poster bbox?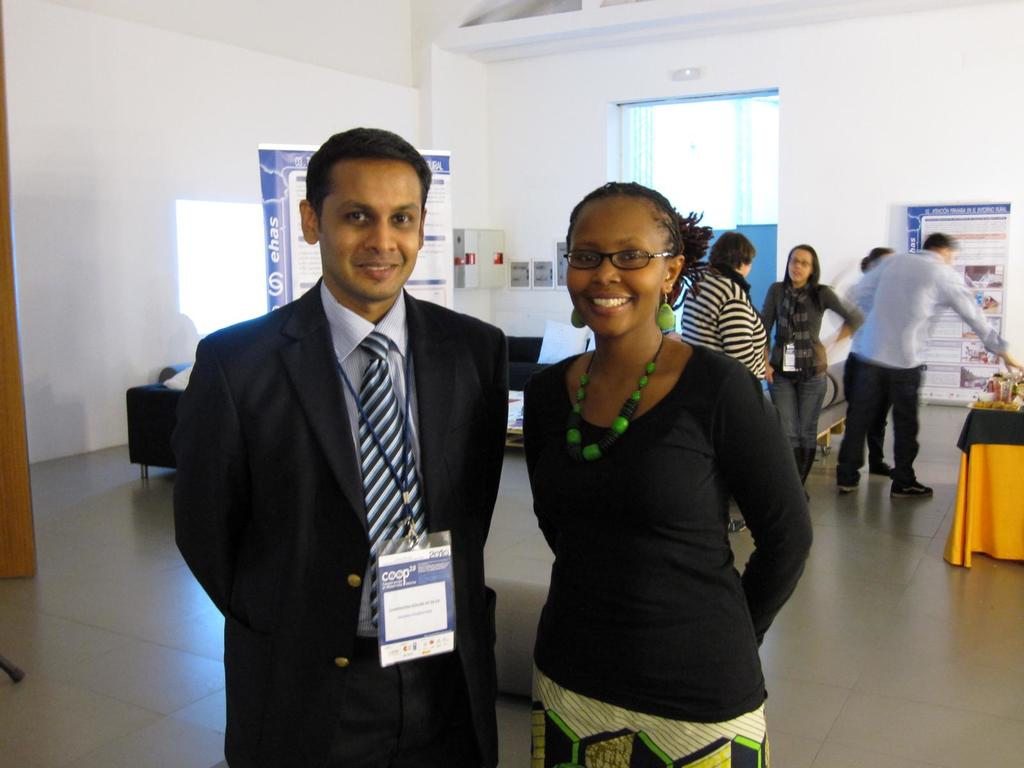
locate(908, 199, 1016, 406)
